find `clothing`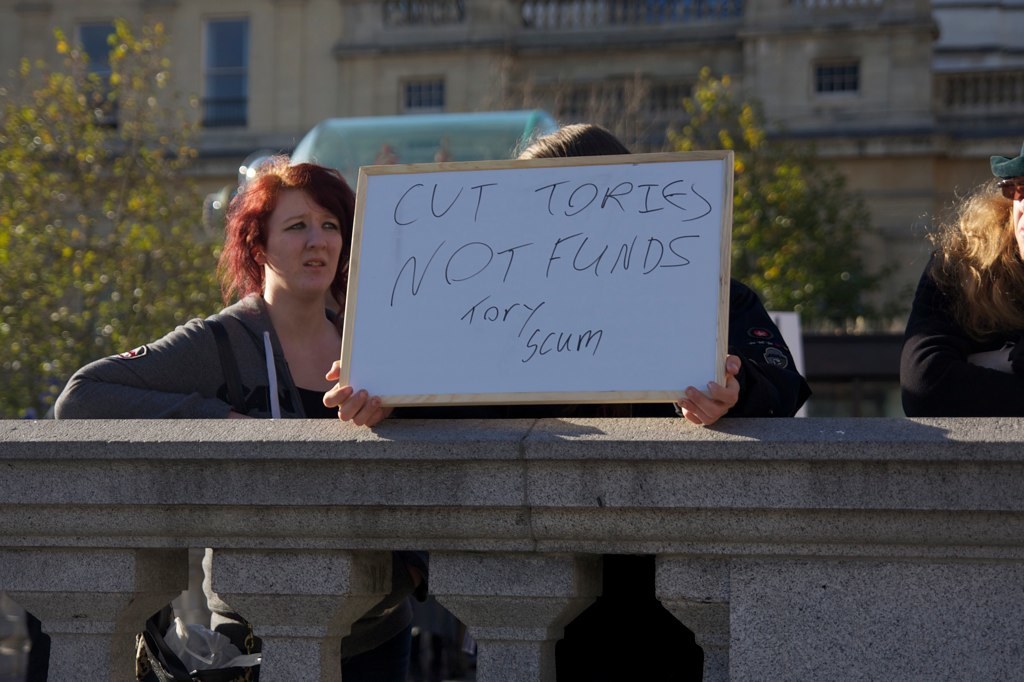
box=[48, 288, 460, 681]
